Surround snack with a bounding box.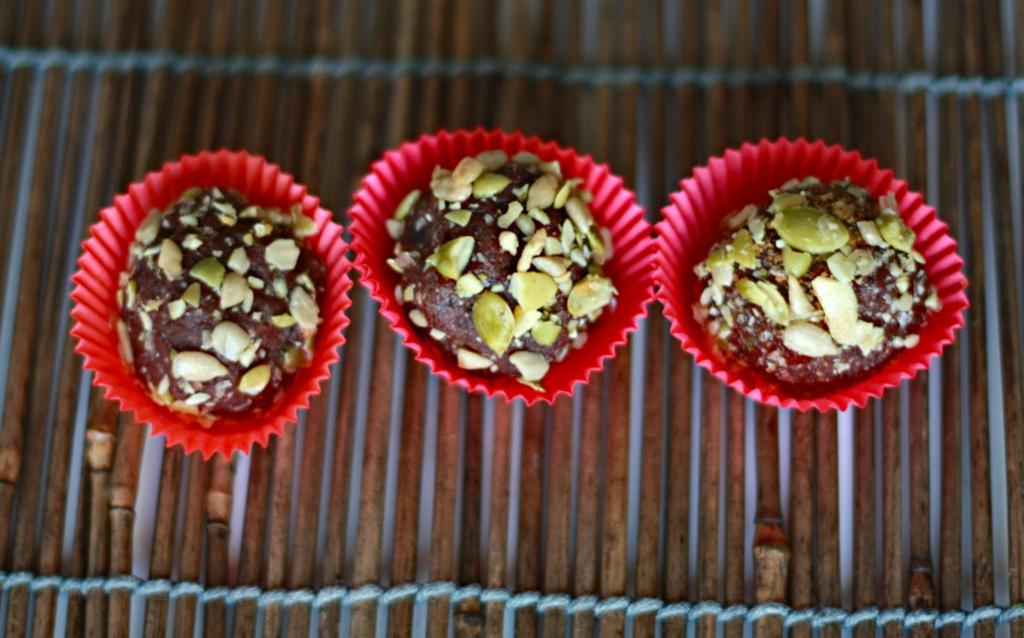
box=[385, 155, 618, 392].
